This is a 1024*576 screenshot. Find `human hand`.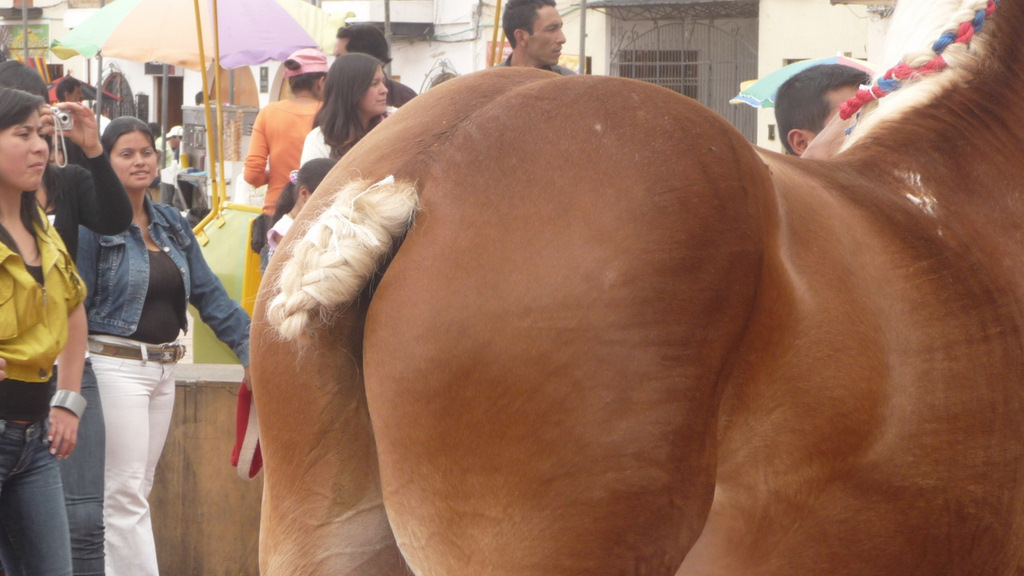
Bounding box: Rect(0, 357, 7, 387).
